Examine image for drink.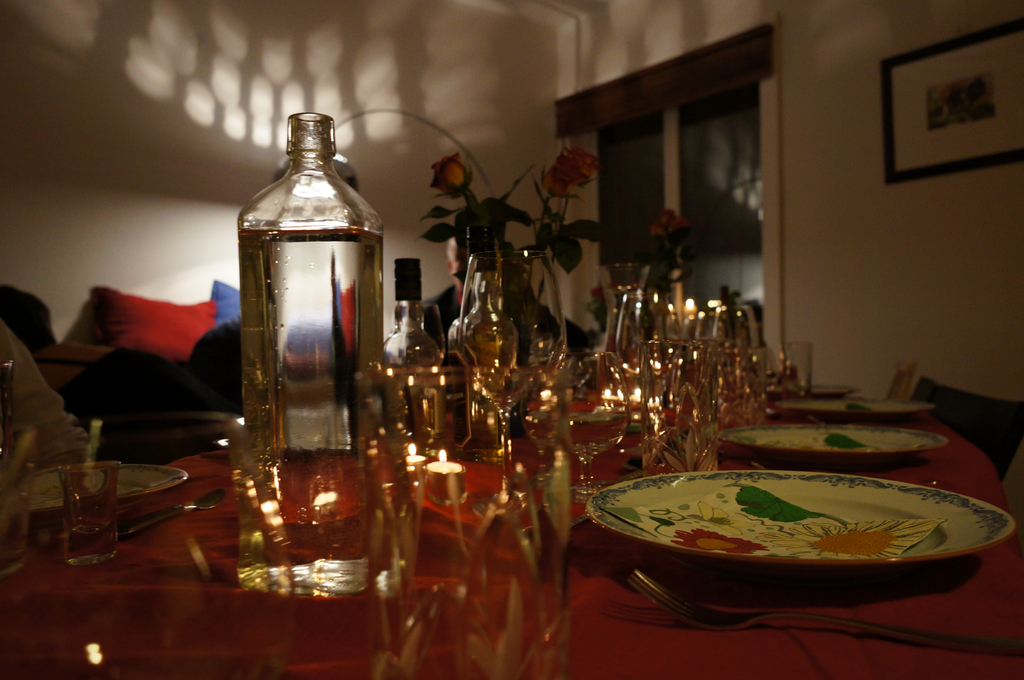
Examination result: [68, 523, 115, 559].
